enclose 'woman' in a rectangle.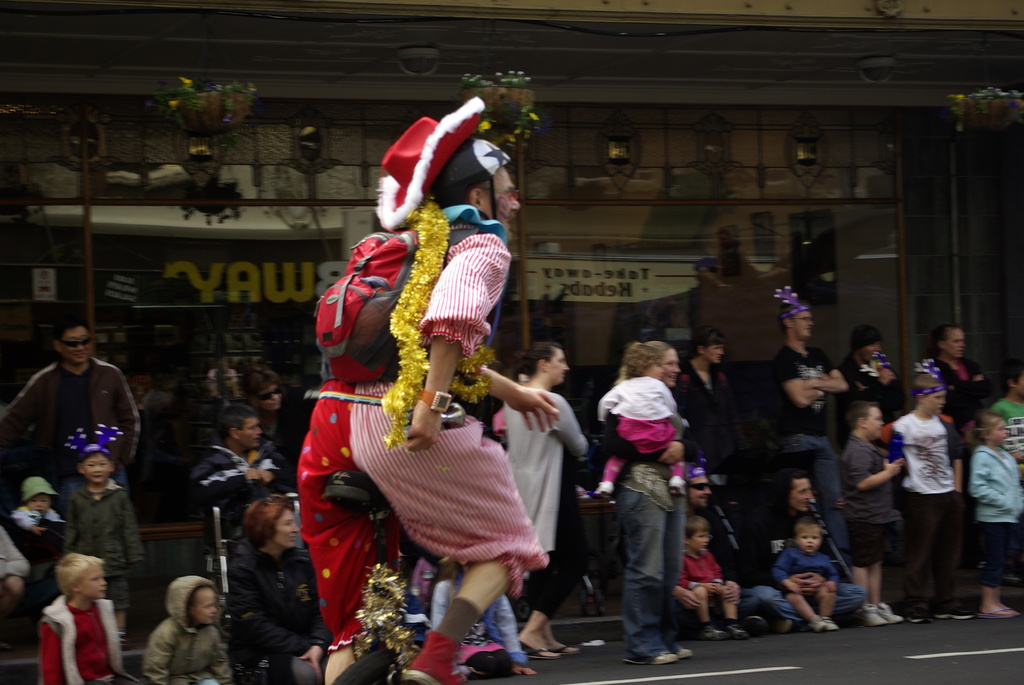
region(616, 331, 687, 665).
